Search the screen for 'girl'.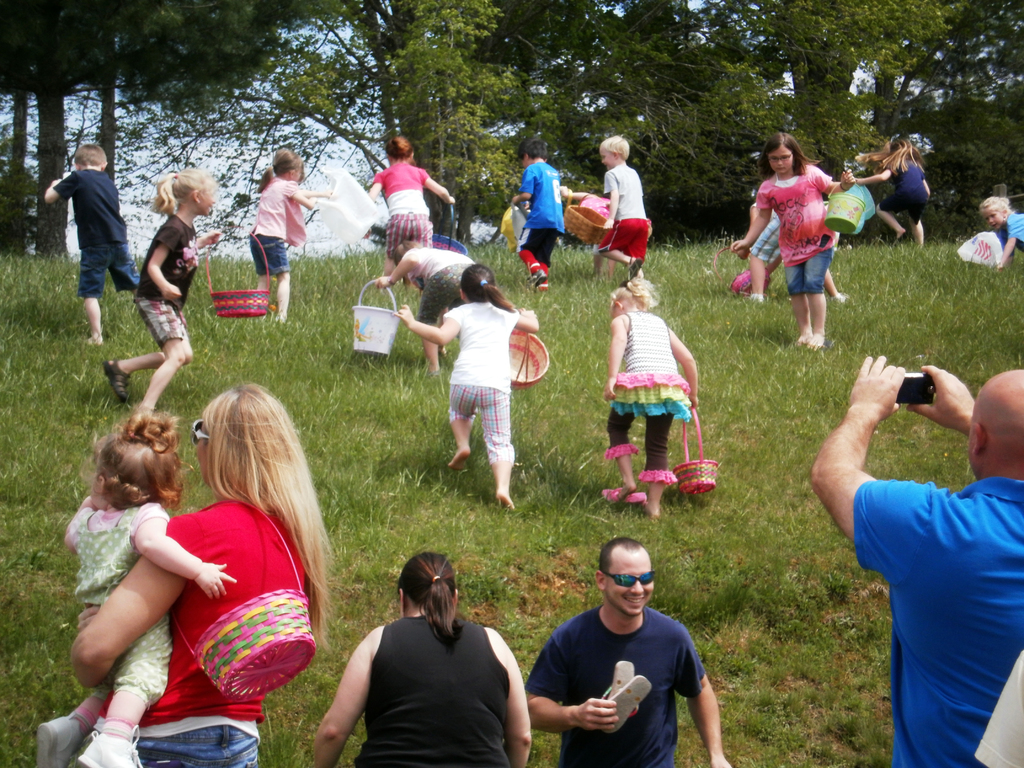
Found at <bbox>602, 276, 701, 513</bbox>.
